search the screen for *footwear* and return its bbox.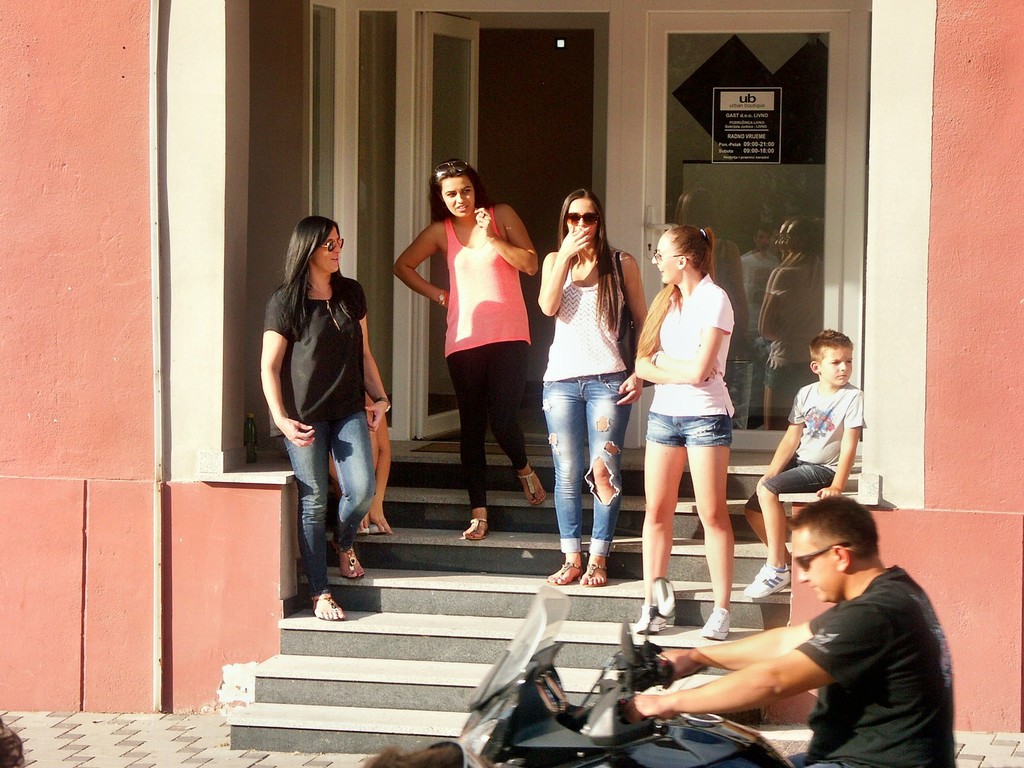
Found: 742 561 791 602.
